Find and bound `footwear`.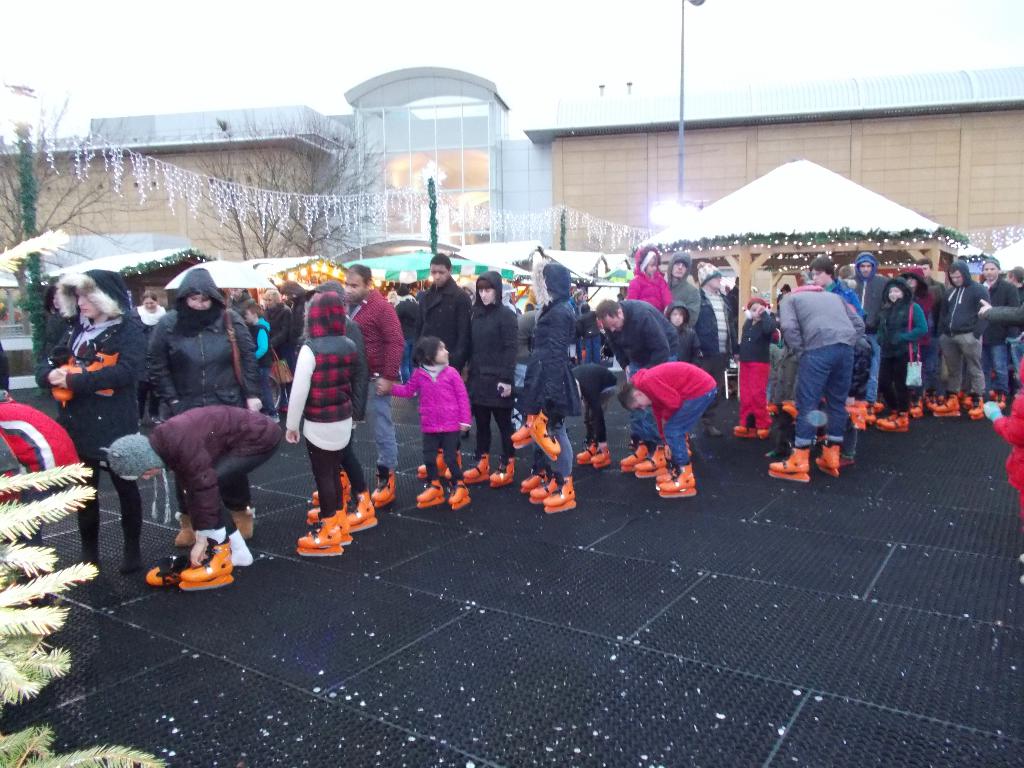
Bound: l=413, t=477, r=442, b=504.
